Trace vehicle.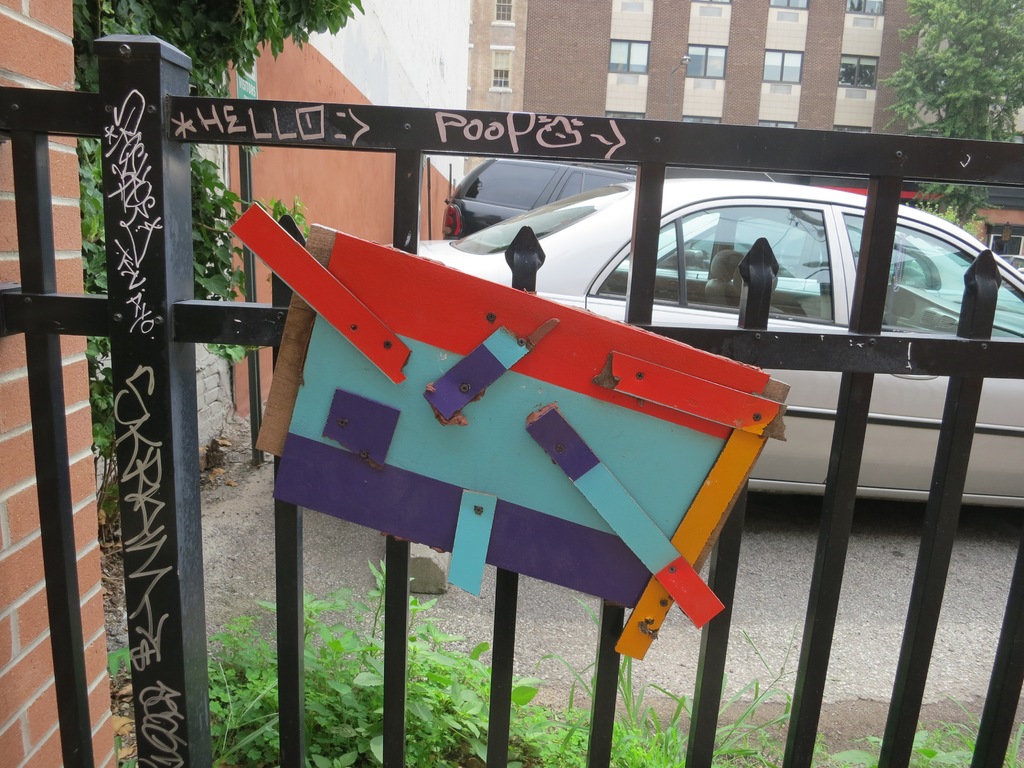
Traced to left=435, top=156, right=624, bottom=246.
